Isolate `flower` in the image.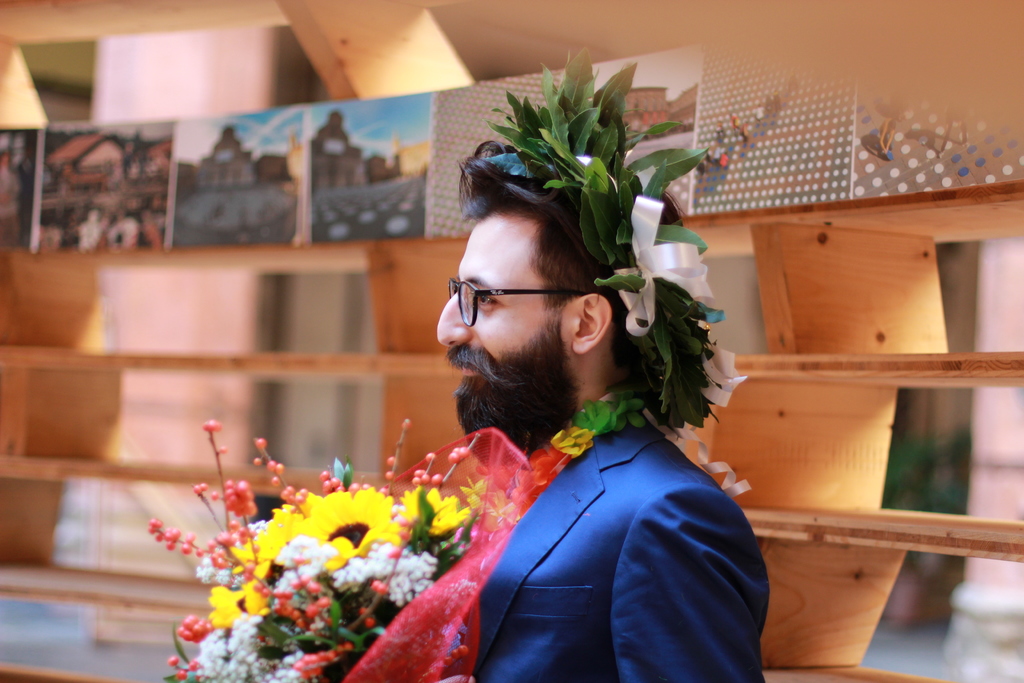
Isolated region: 199,585,268,627.
